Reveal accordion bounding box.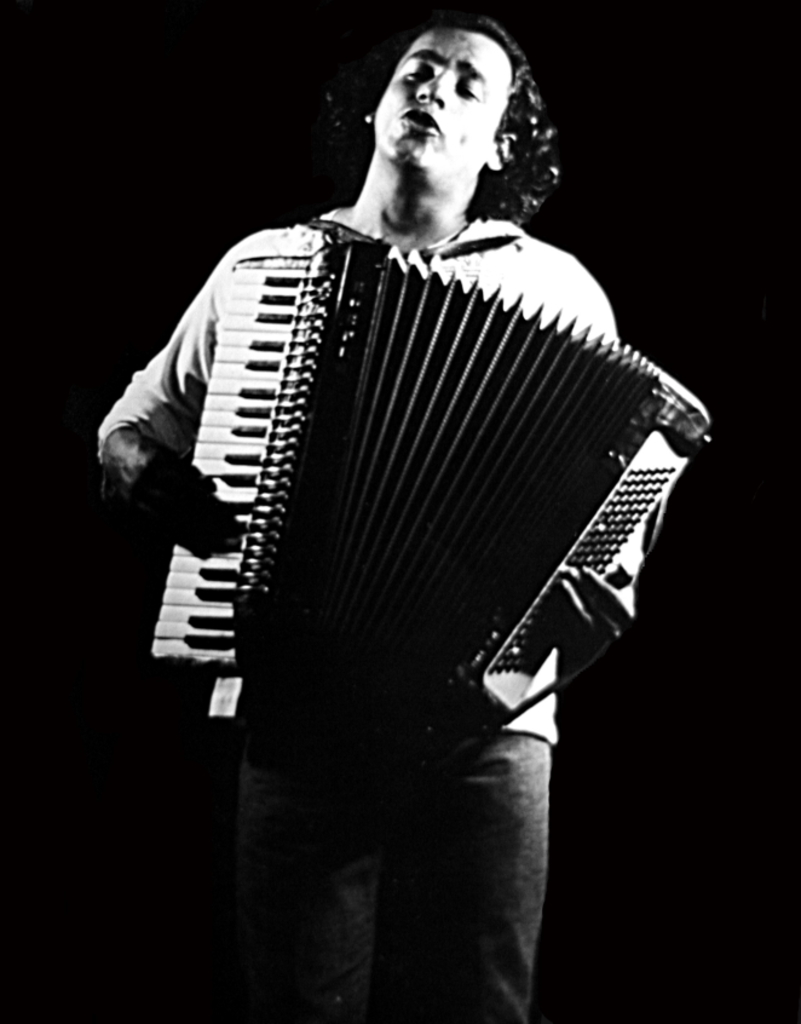
Revealed: [156,219,709,761].
